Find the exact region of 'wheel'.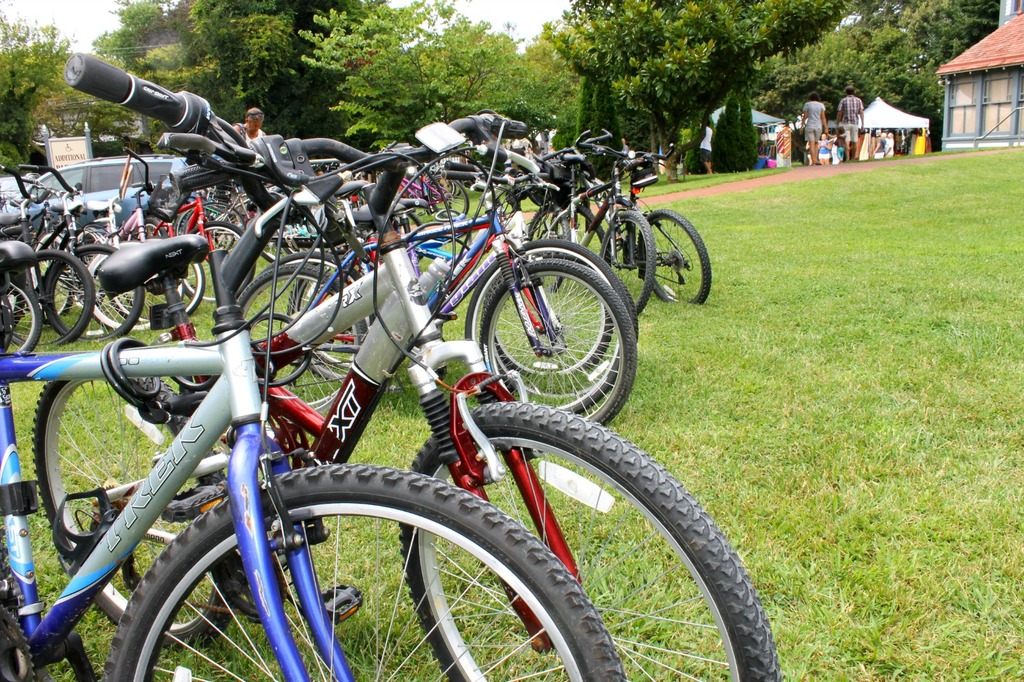
Exact region: locate(3, 254, 84, 349).
